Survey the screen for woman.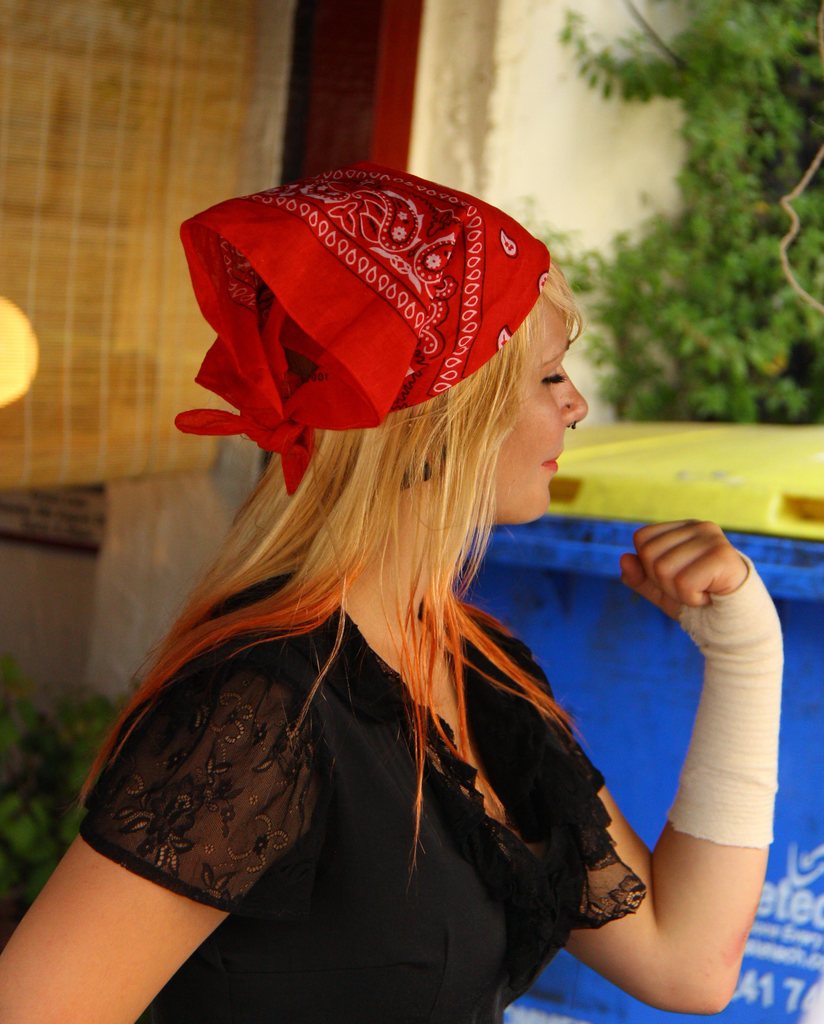
Survey found: select_region(0, 160, 773, 1023).
